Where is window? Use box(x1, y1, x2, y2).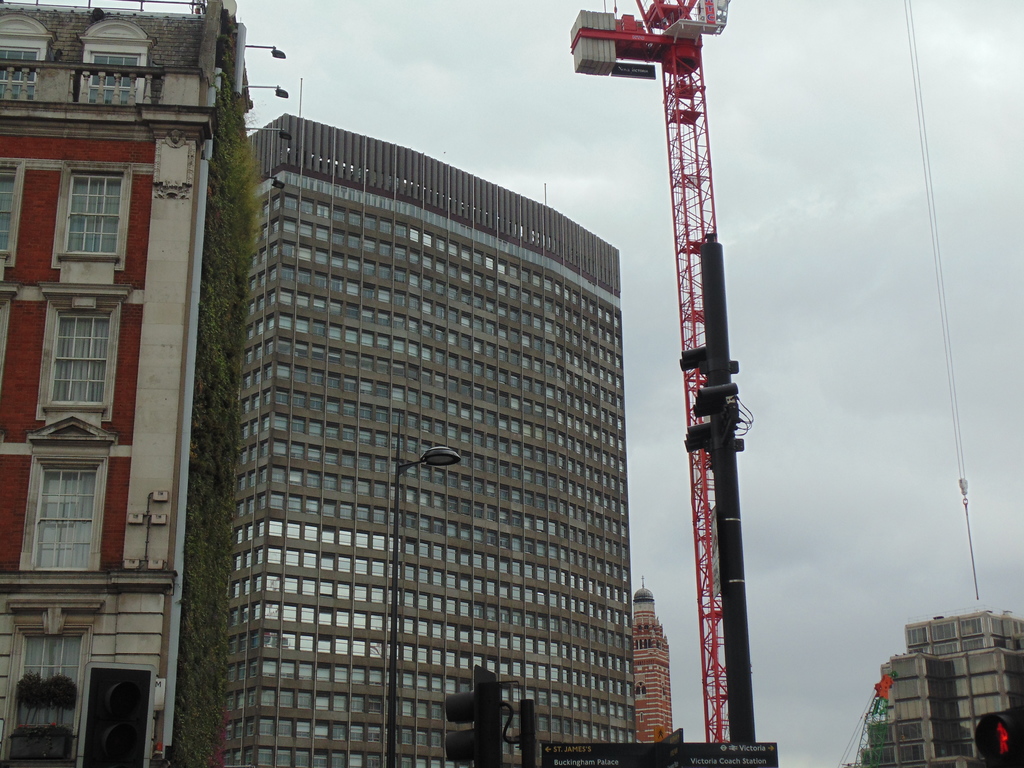
box(284, 199, 298, 212).
